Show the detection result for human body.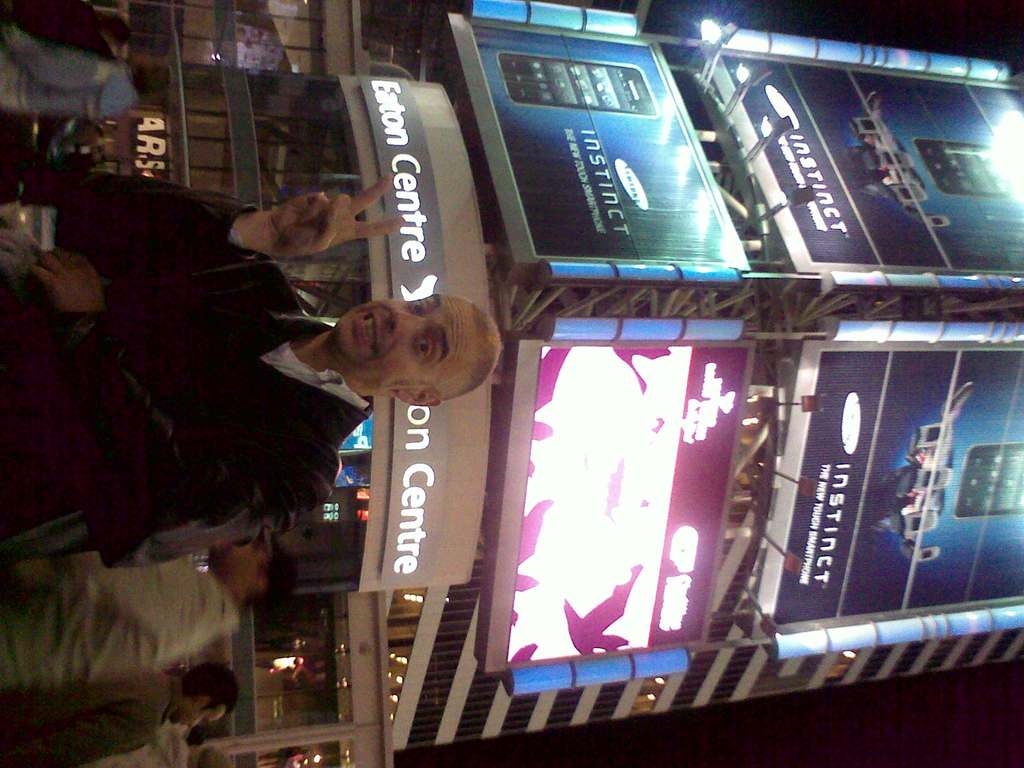
box(0, 675, 182, 767).
